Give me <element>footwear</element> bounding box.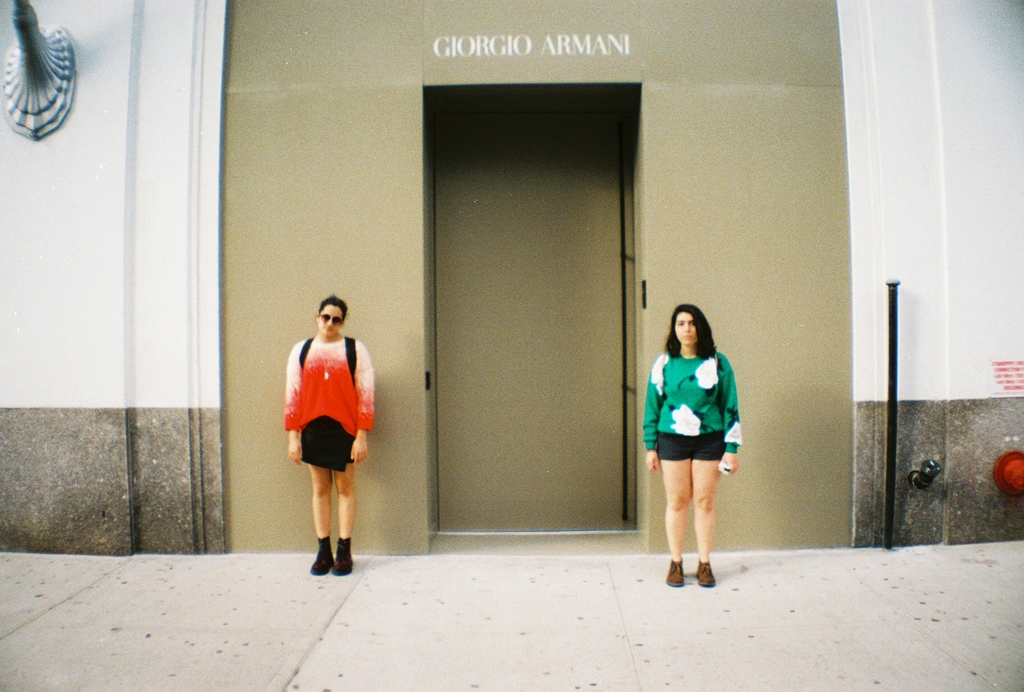
BBox(661, 554, 686, 586).
